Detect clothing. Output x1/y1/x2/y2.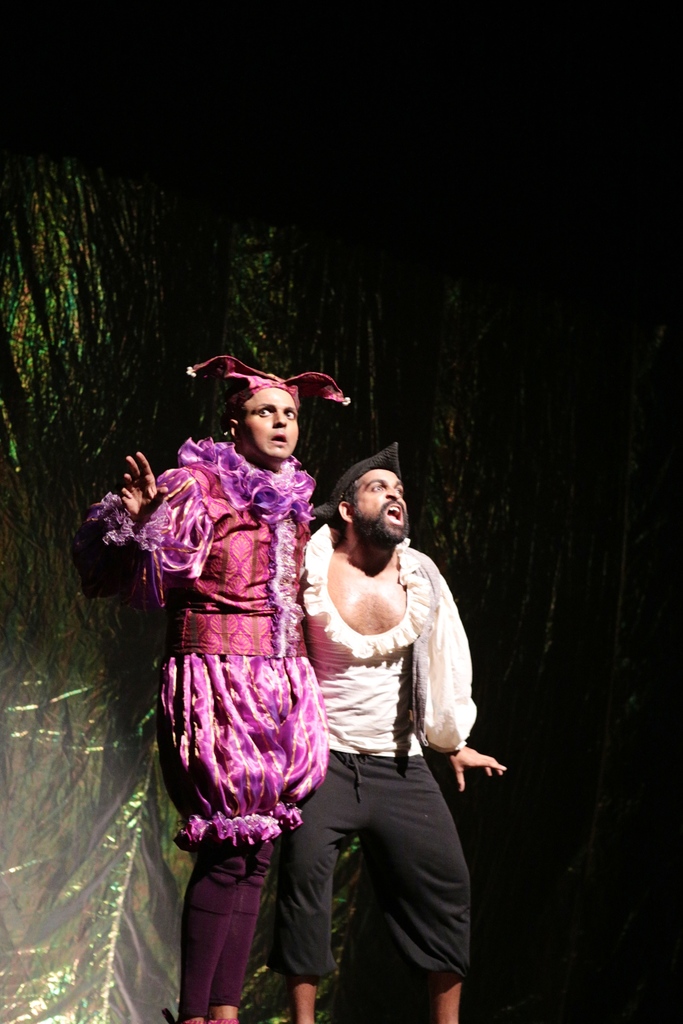
79/424/318/1020.
